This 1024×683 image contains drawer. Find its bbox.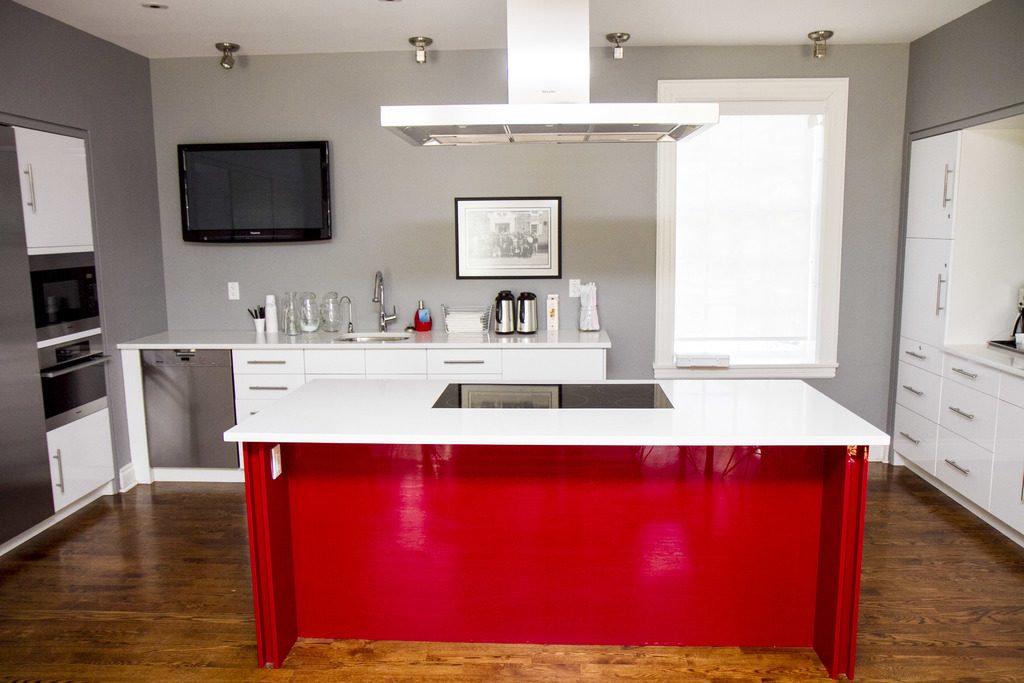
939, 382, 991, 453.
